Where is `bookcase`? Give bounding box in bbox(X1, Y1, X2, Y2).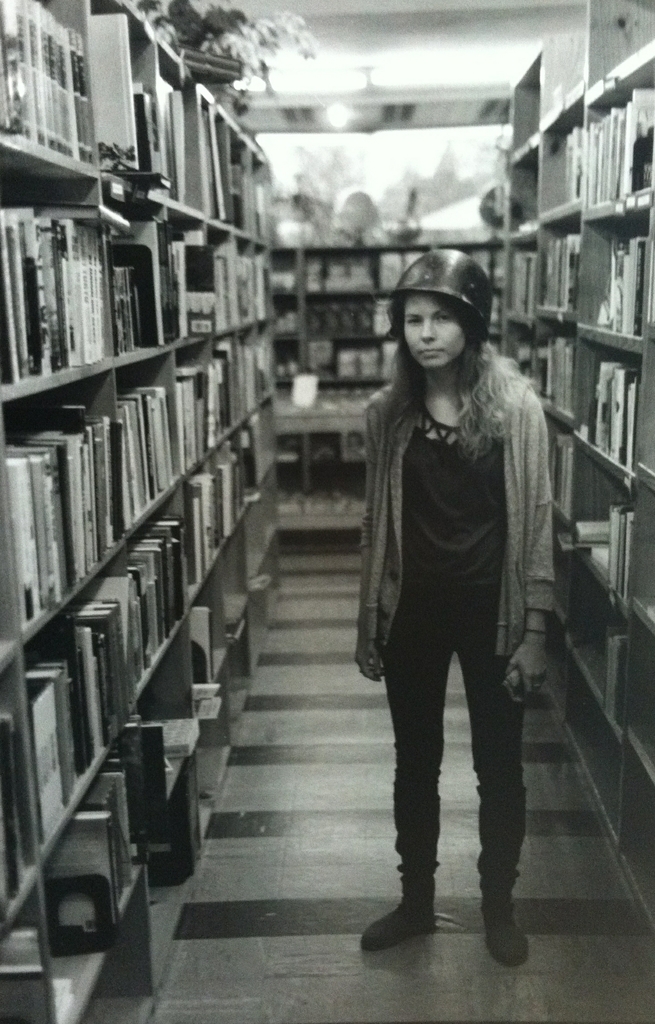
bbox(503, 0, 654, 939).
